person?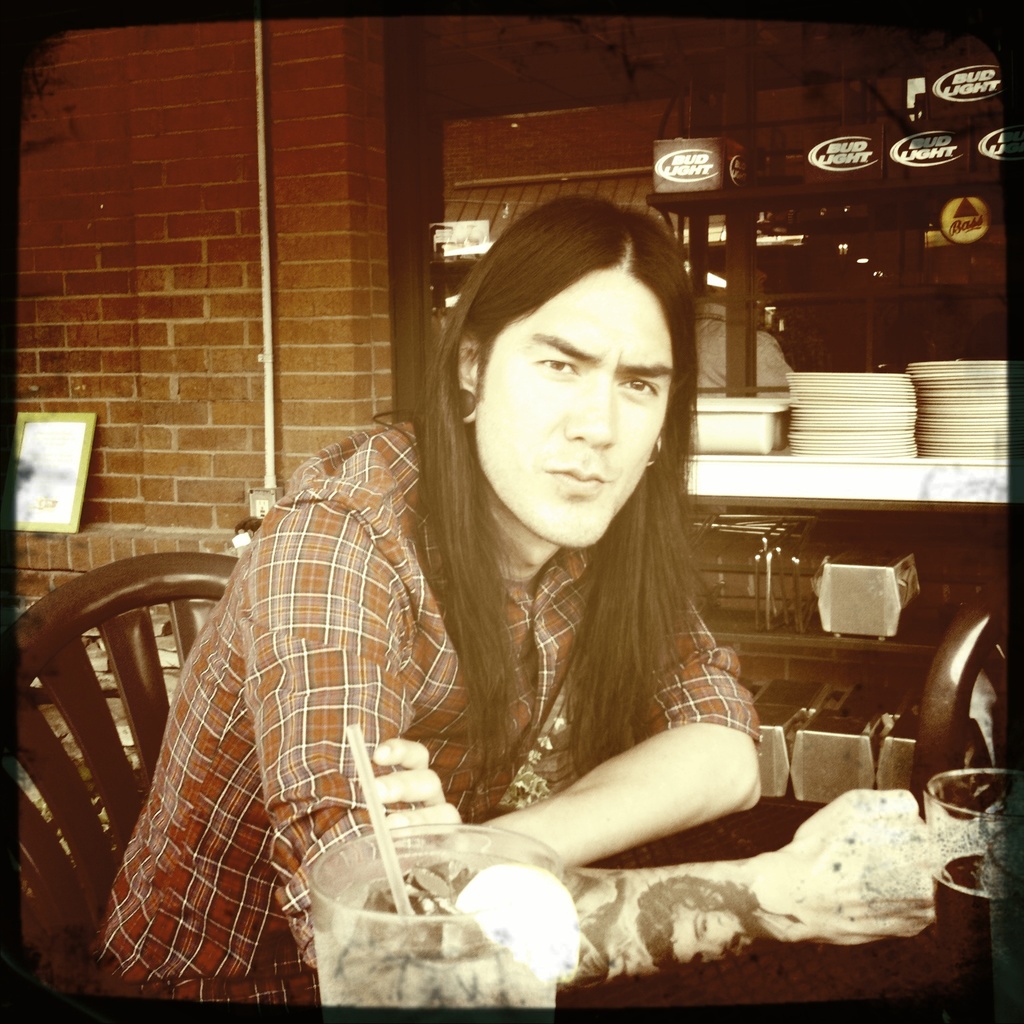
97/199/985/992
